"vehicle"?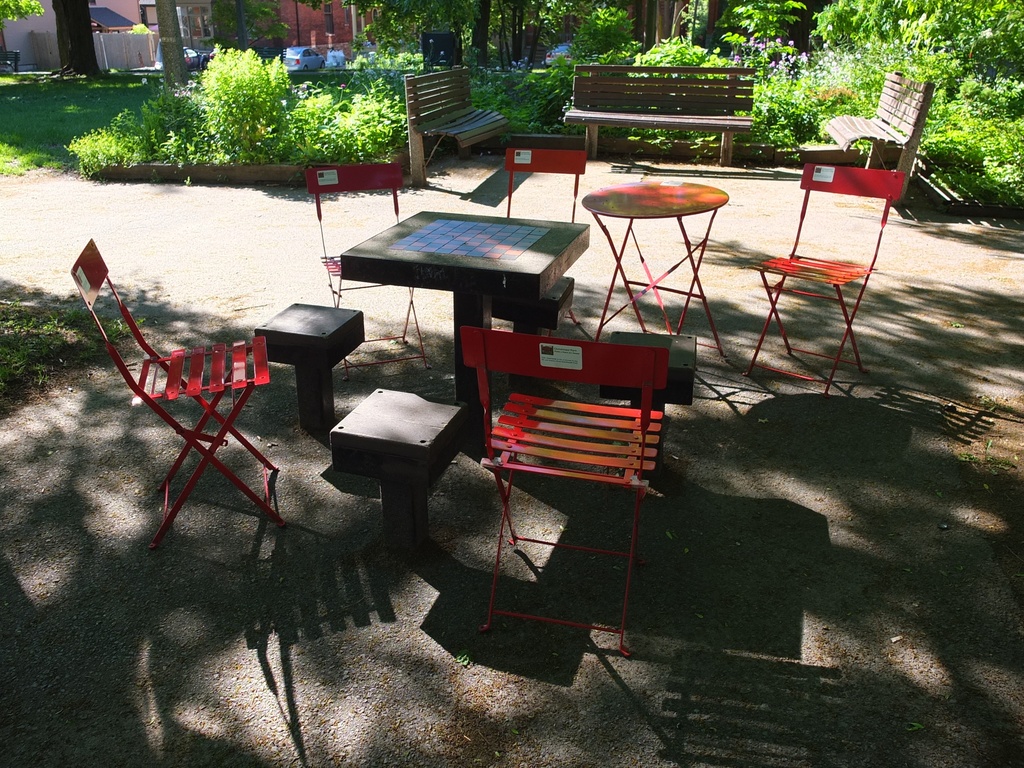
279:45:328:70
